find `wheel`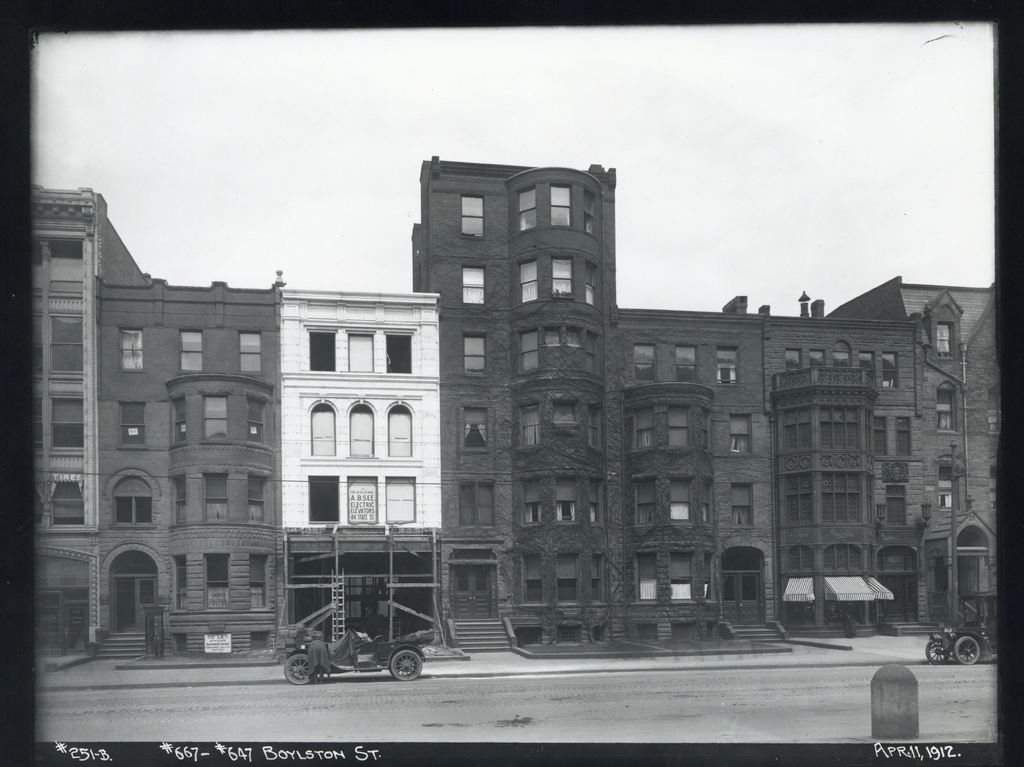
924/638/949/665
